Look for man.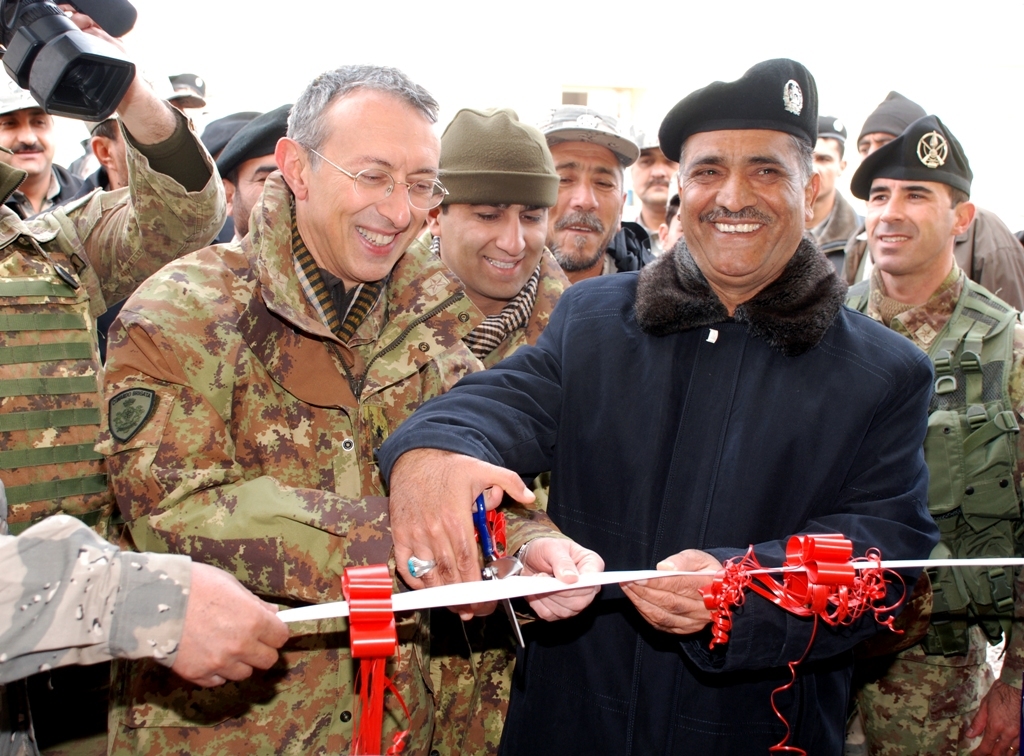
Found: <region>419, 104, 575, 367</region>.
